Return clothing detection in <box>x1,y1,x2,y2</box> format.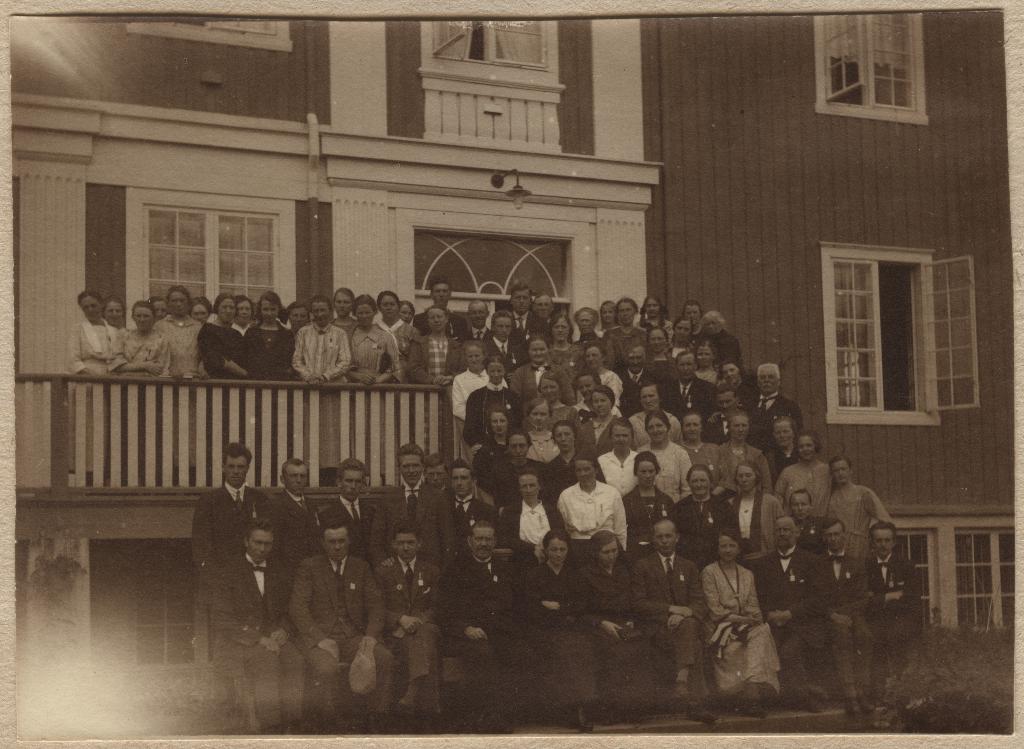
<box>511,307,556,362</box>.
